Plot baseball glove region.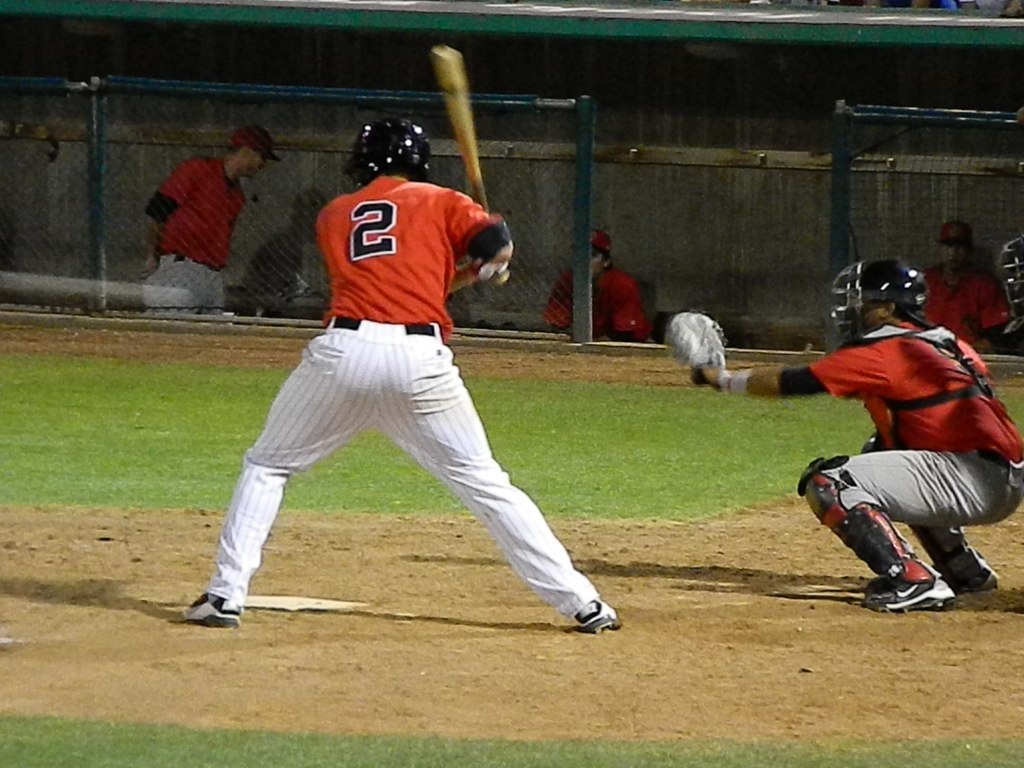
Plotted at [466, 255, 508, 280].
